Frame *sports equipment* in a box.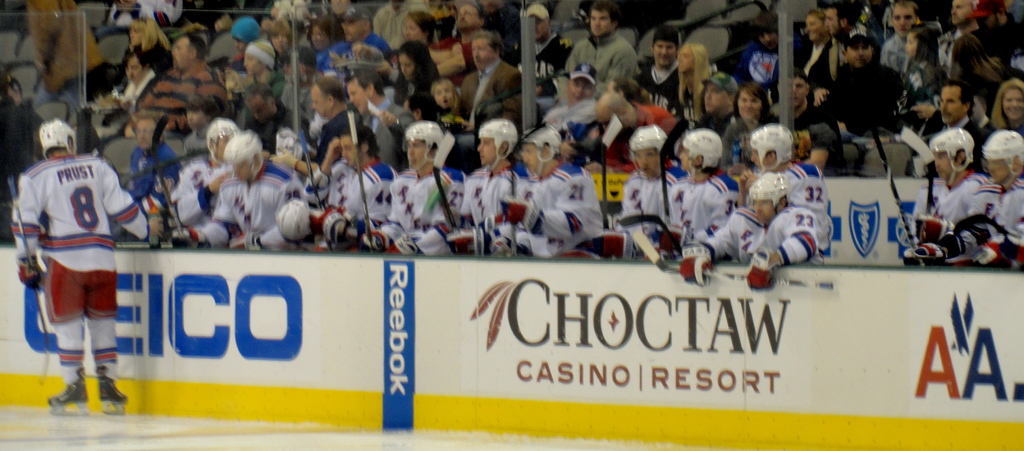
(45,369,87,416).
